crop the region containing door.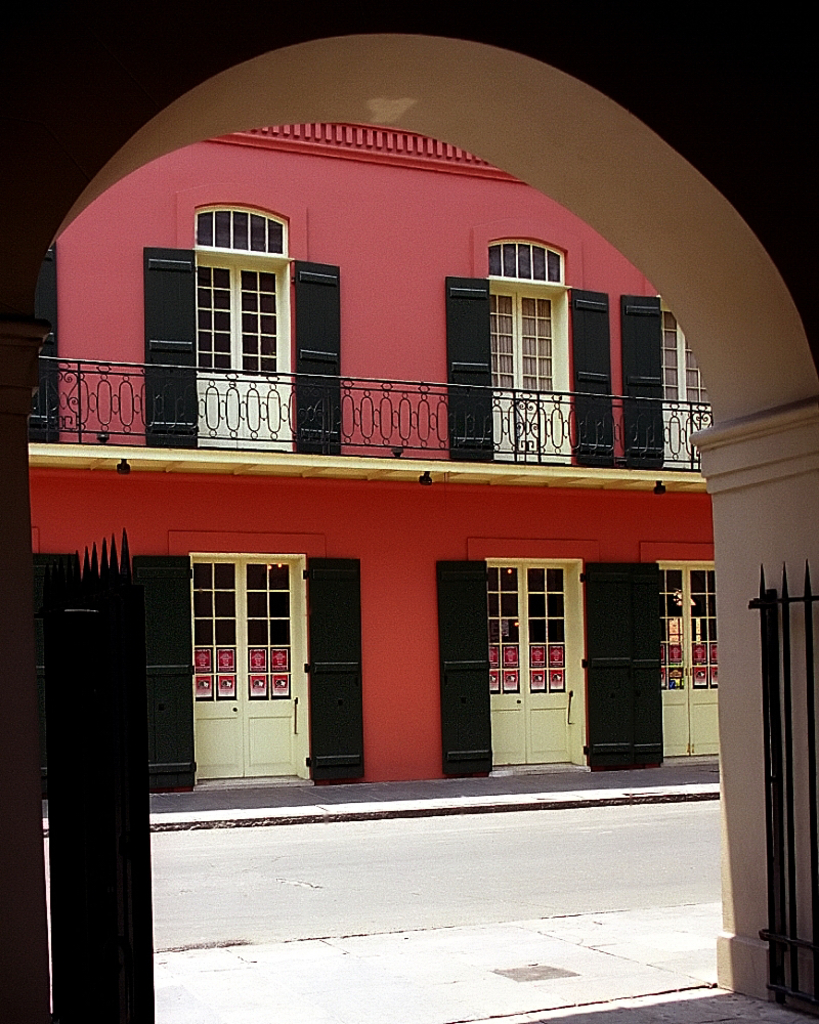
Crop region: 144/250/195/449.
